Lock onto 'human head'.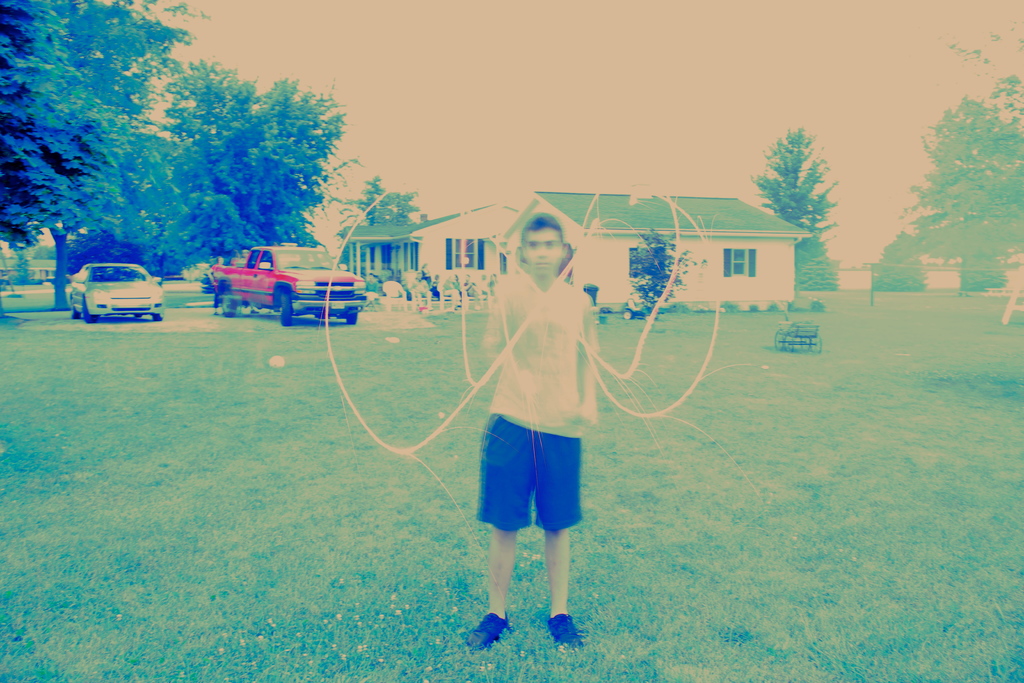
Locked: (500, 192, 593, 299).
